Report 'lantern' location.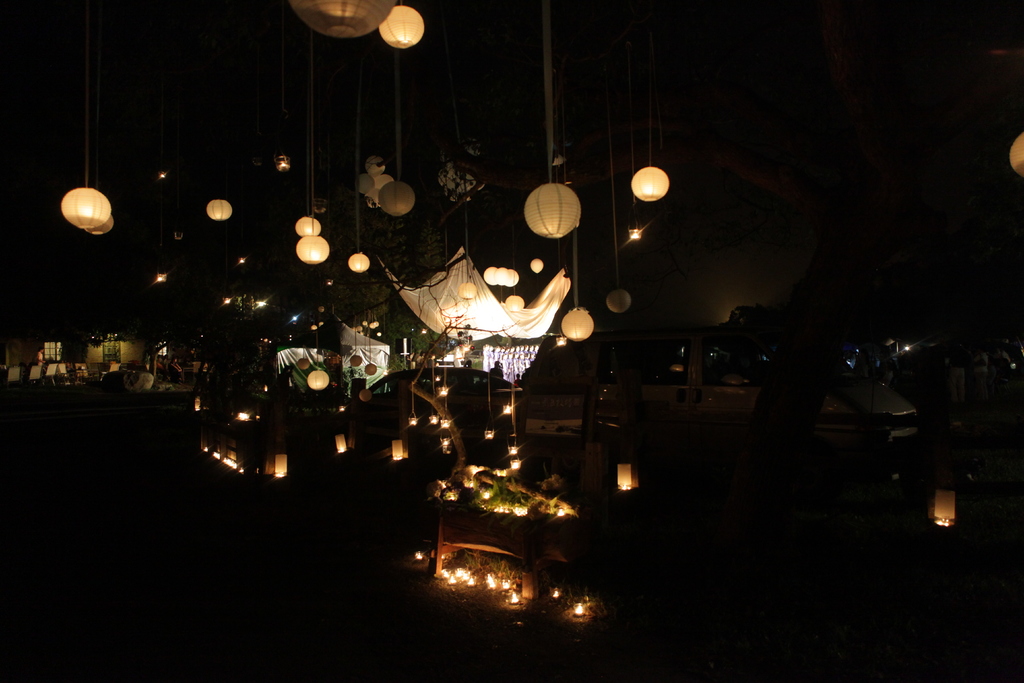
Report: [left=380, top=179, right=415, bottom=215].
